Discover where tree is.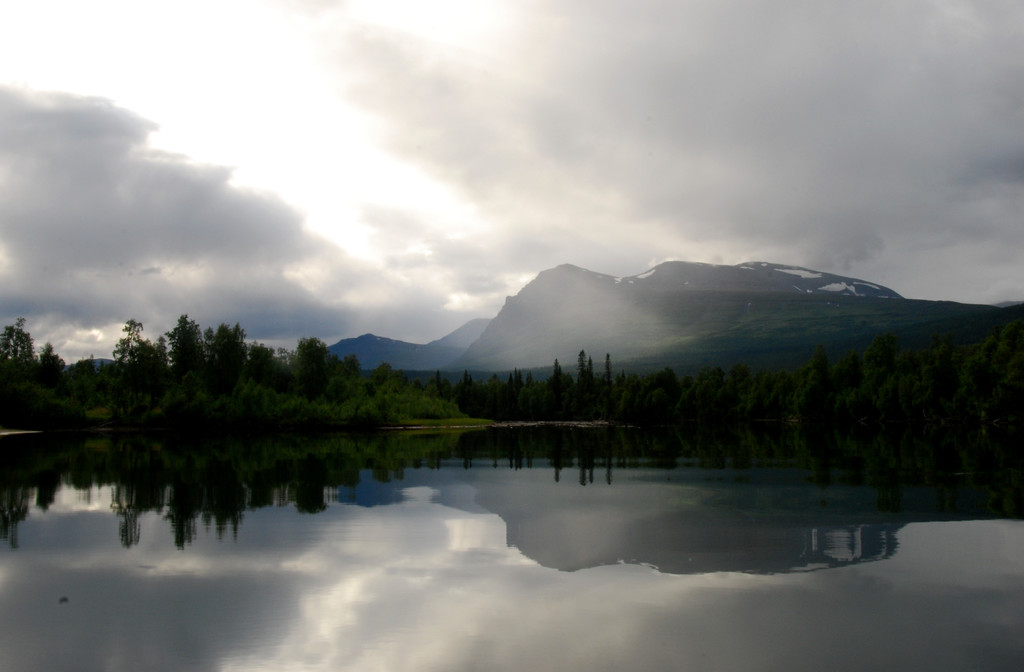
Discovered at x1=506, y1=366, x2=529, y2=392.
